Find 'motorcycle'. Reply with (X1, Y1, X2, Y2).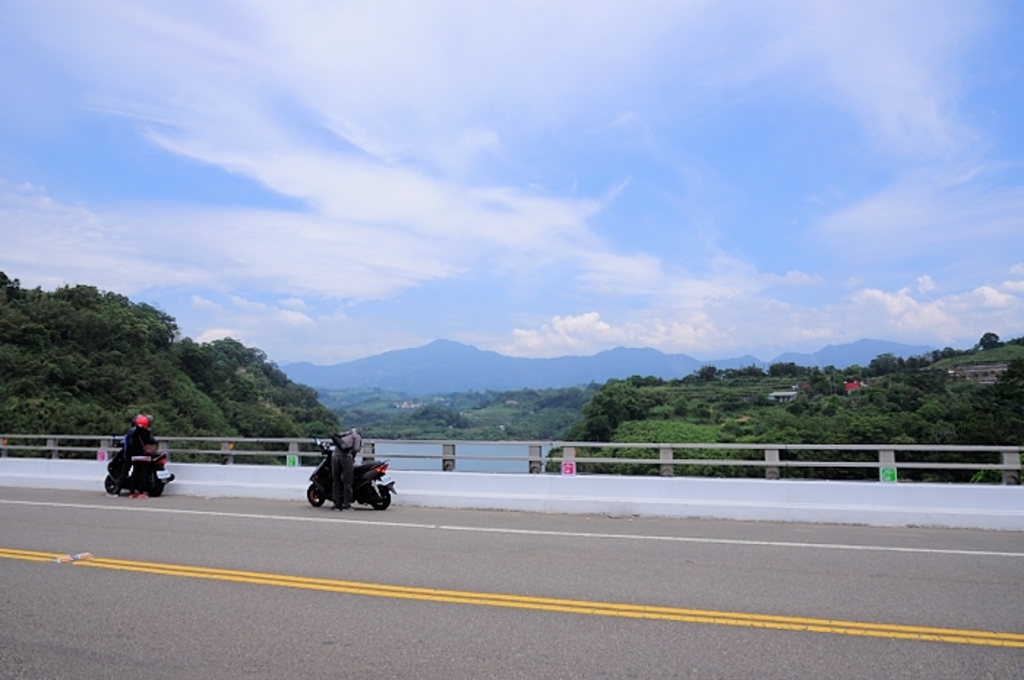
(297, 443, 385, 516).
